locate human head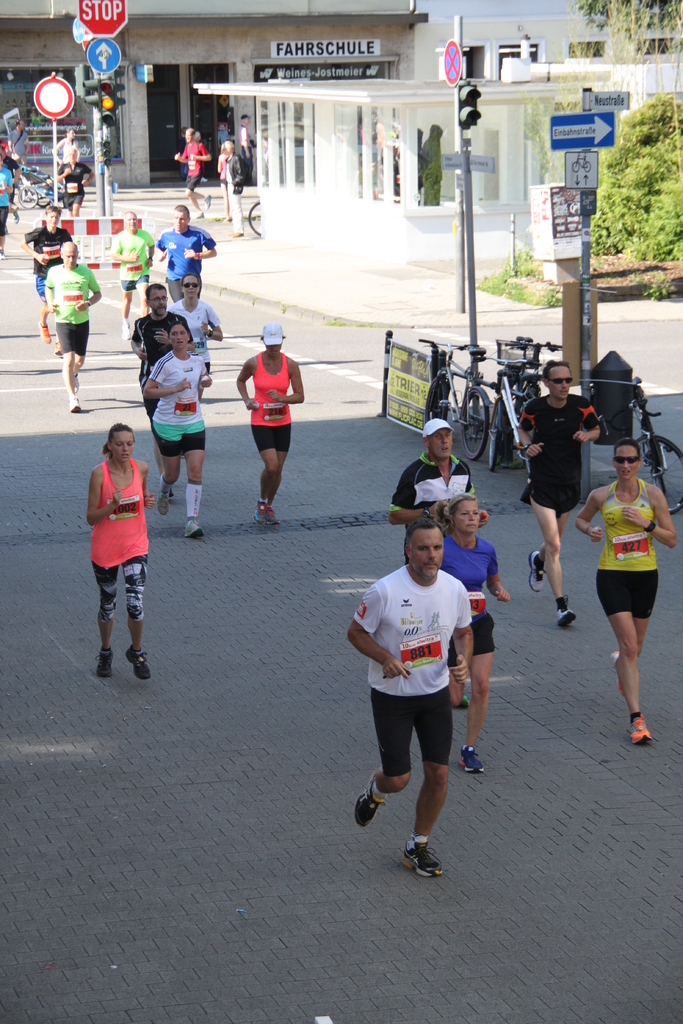
rect(220, 140, 236, 159)
